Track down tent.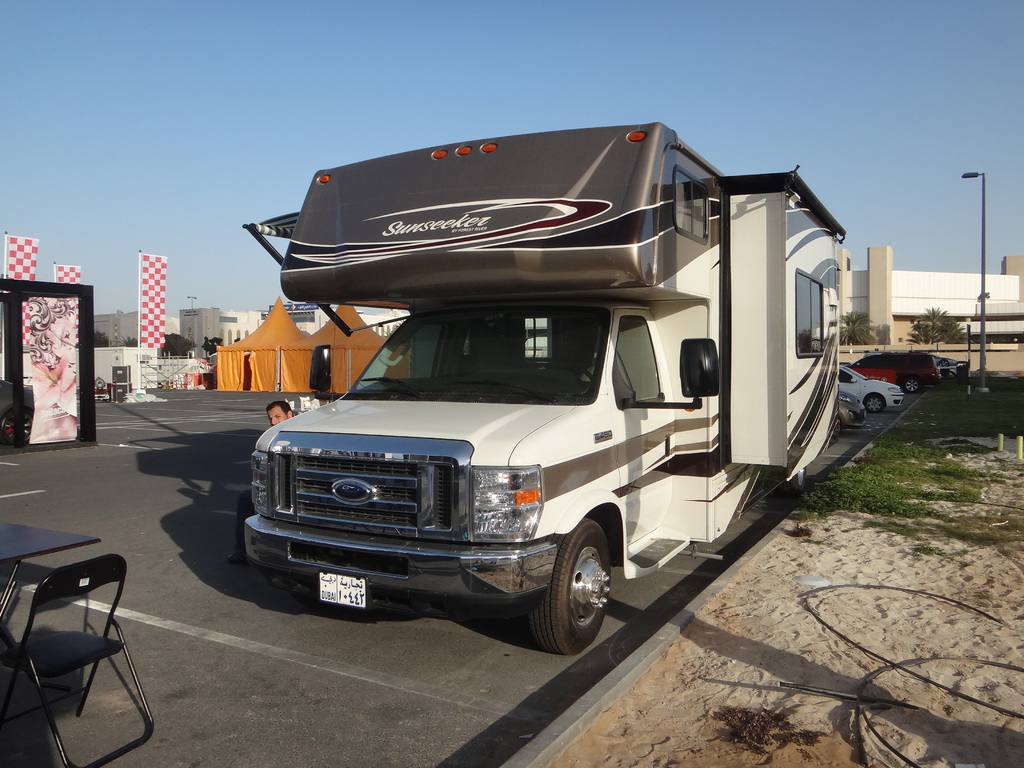
Tracked to <region>214, 297, 390, 393</region>.
